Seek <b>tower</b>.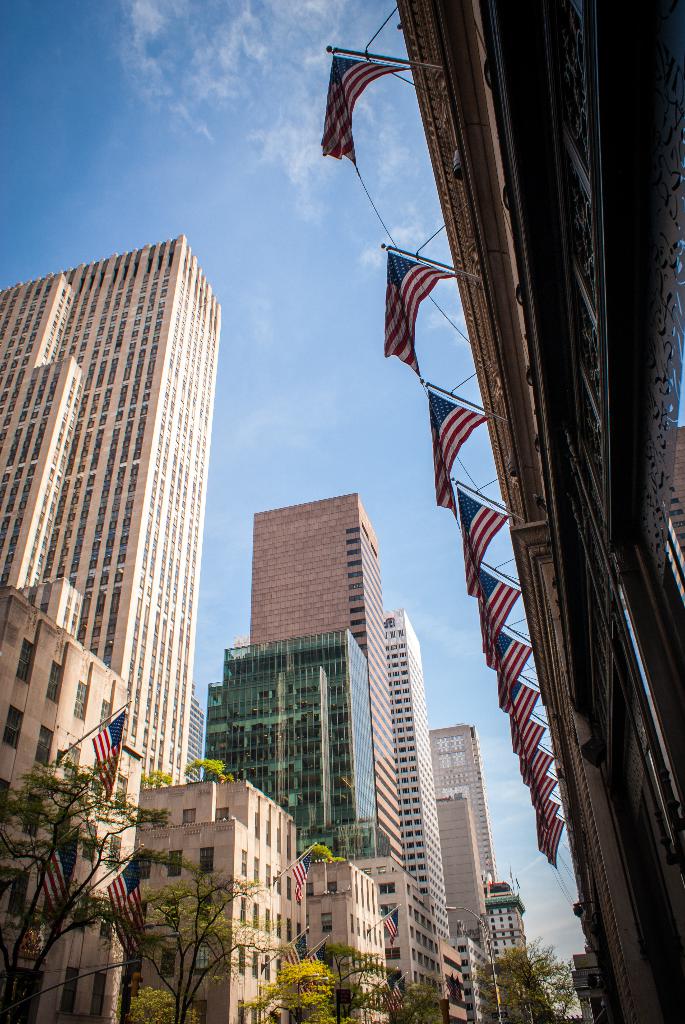
[x1=20, y1=228, x2=226, y2=793].
